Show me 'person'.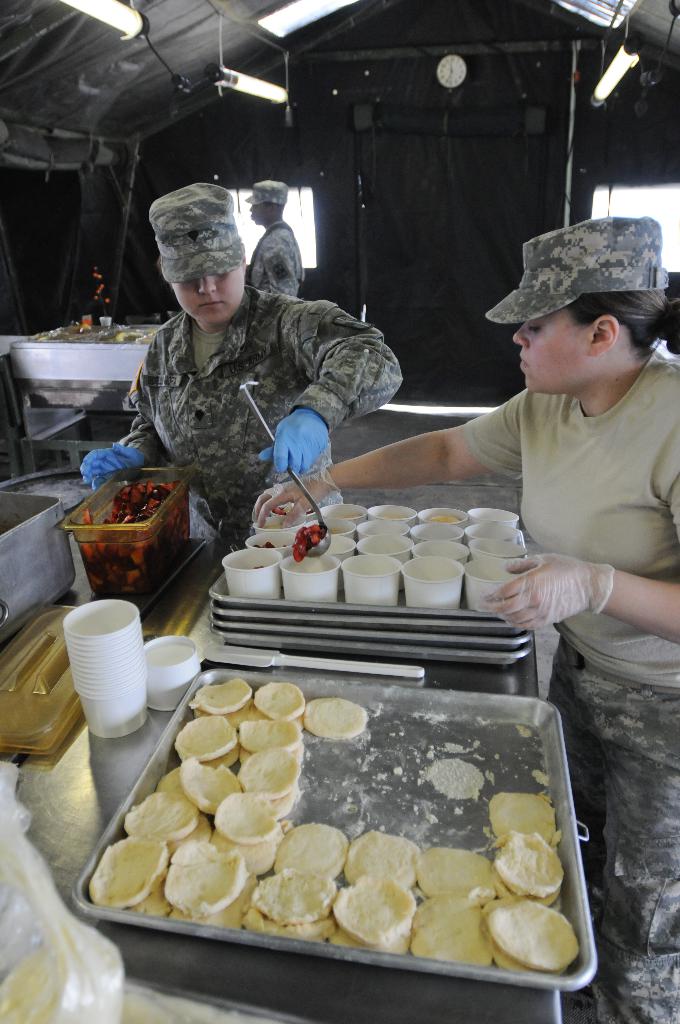
'person' is here: locate(256, 207, 679, 1023).
